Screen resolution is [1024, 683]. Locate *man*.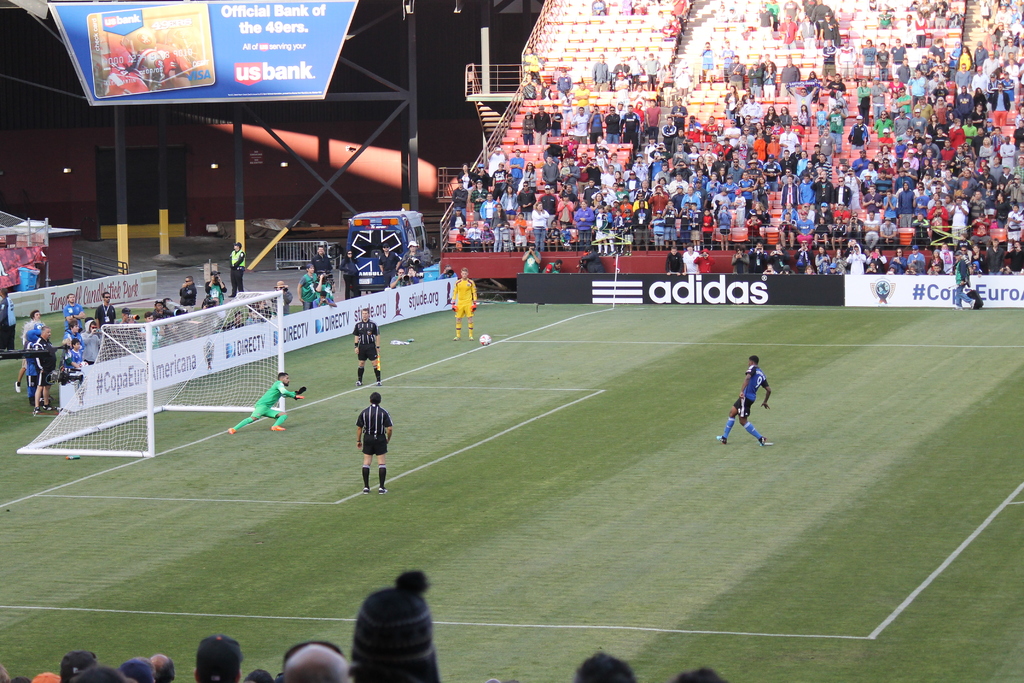
399:240:422:288.
